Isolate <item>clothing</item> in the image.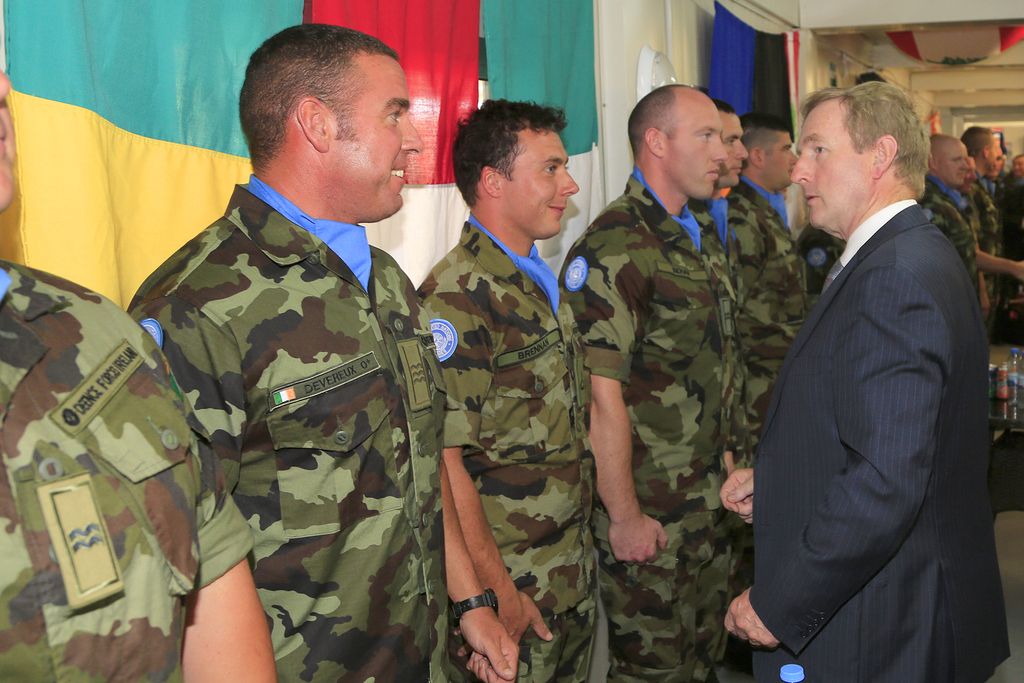
Isolated region: {"x1": 0, "y1": 255, "x2": 255, "y2": 682}.
